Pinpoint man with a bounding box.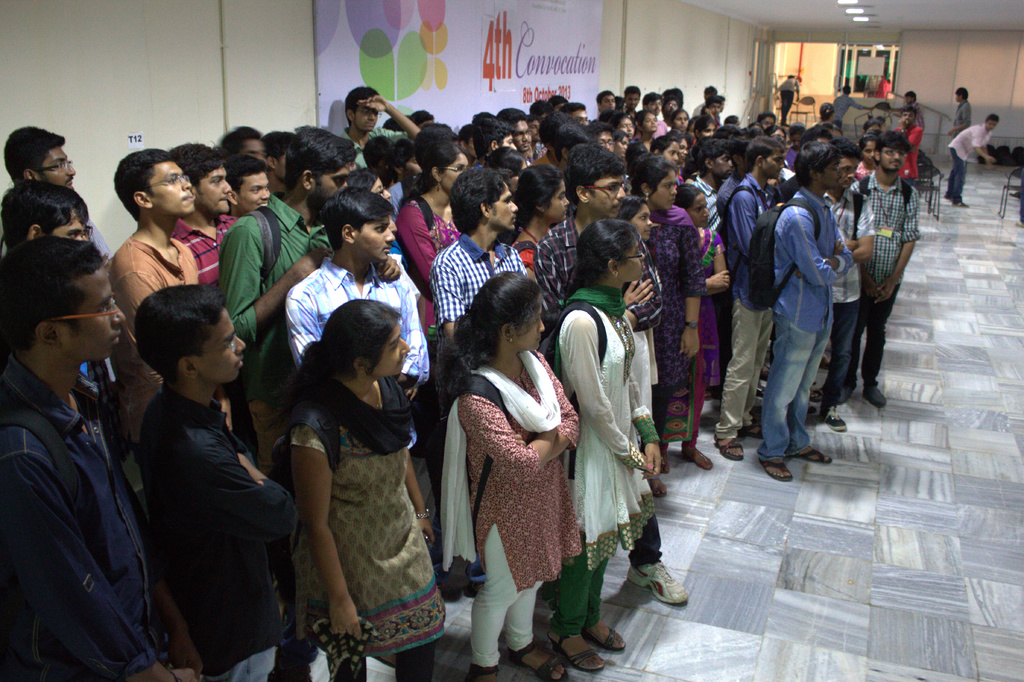
x1=942 y1=112 x2=1000 y2=207.
